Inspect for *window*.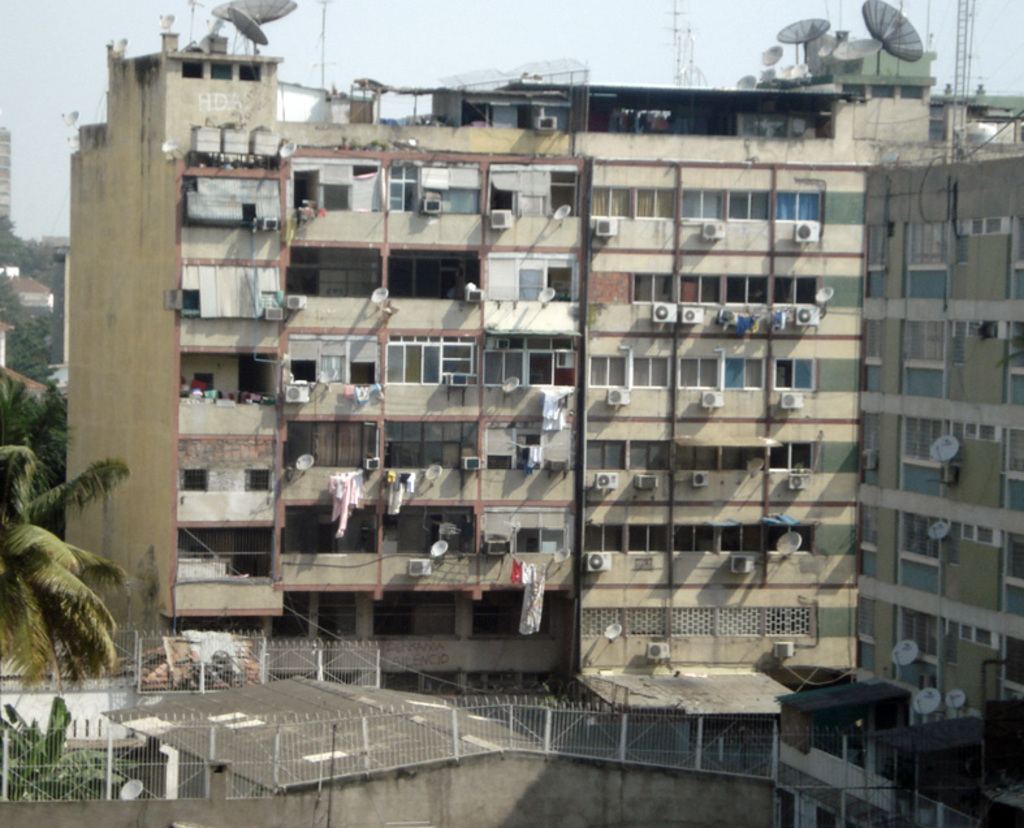
Inspection: detection(677, 526, 761, 549).
